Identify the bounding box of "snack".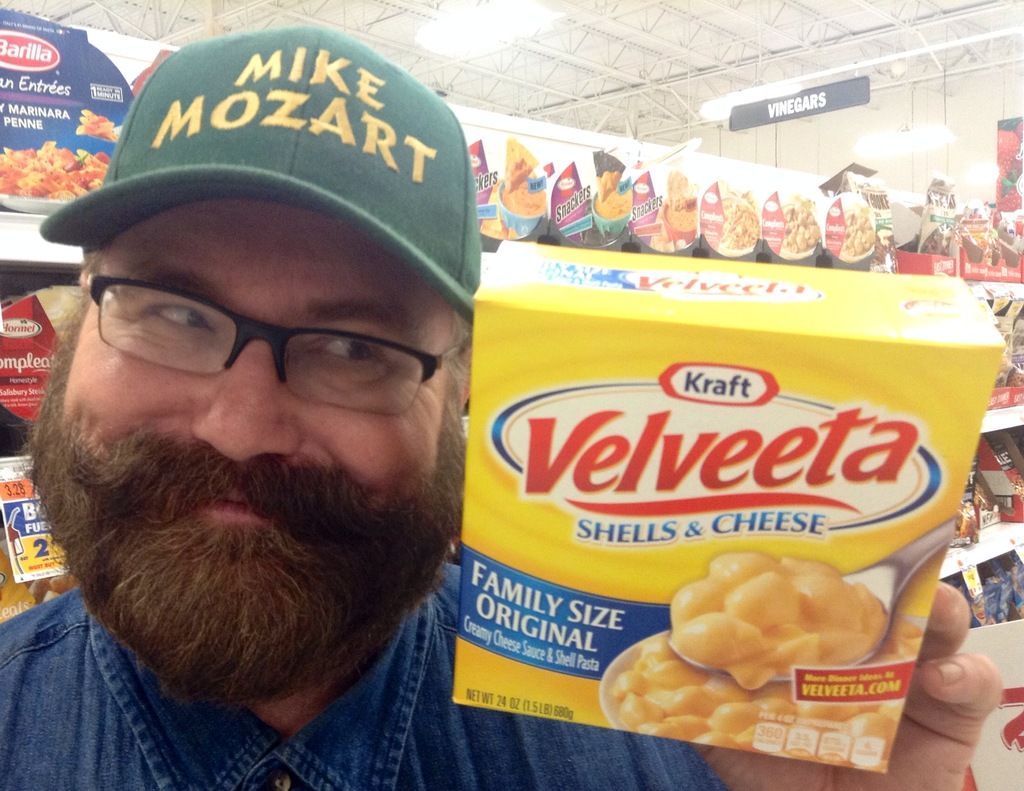
box=[843, 202, 876, 256].
